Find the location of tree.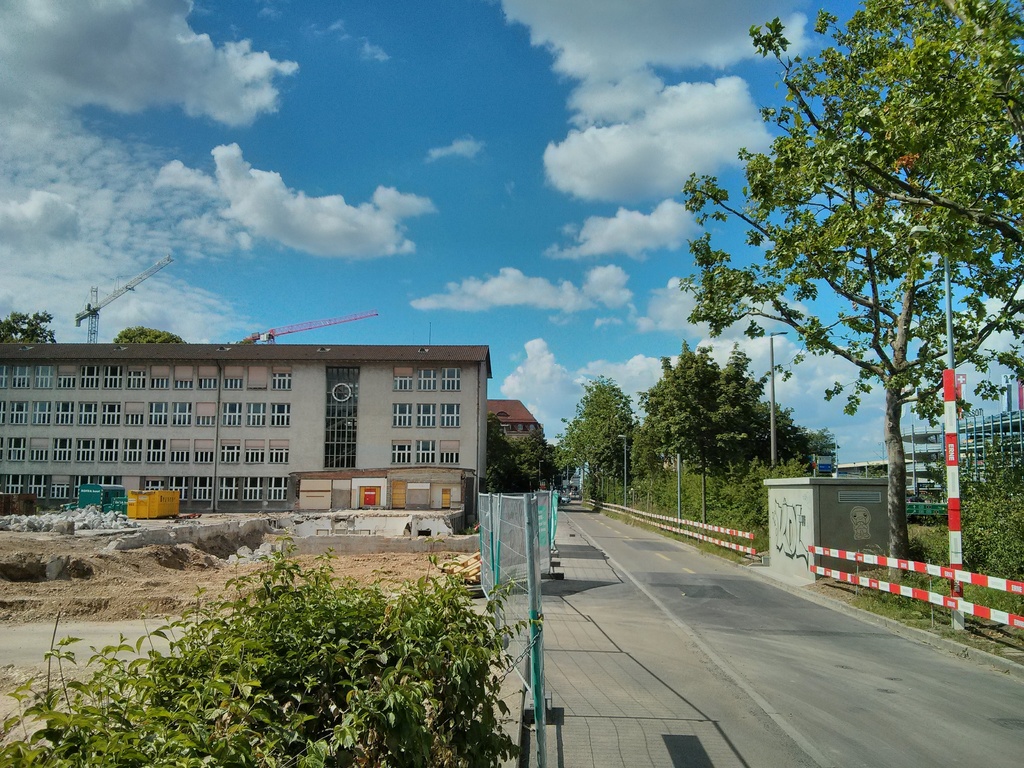
Location: {"x1": 692, "y1": 15, "x2": 995, "y2": 570}.
